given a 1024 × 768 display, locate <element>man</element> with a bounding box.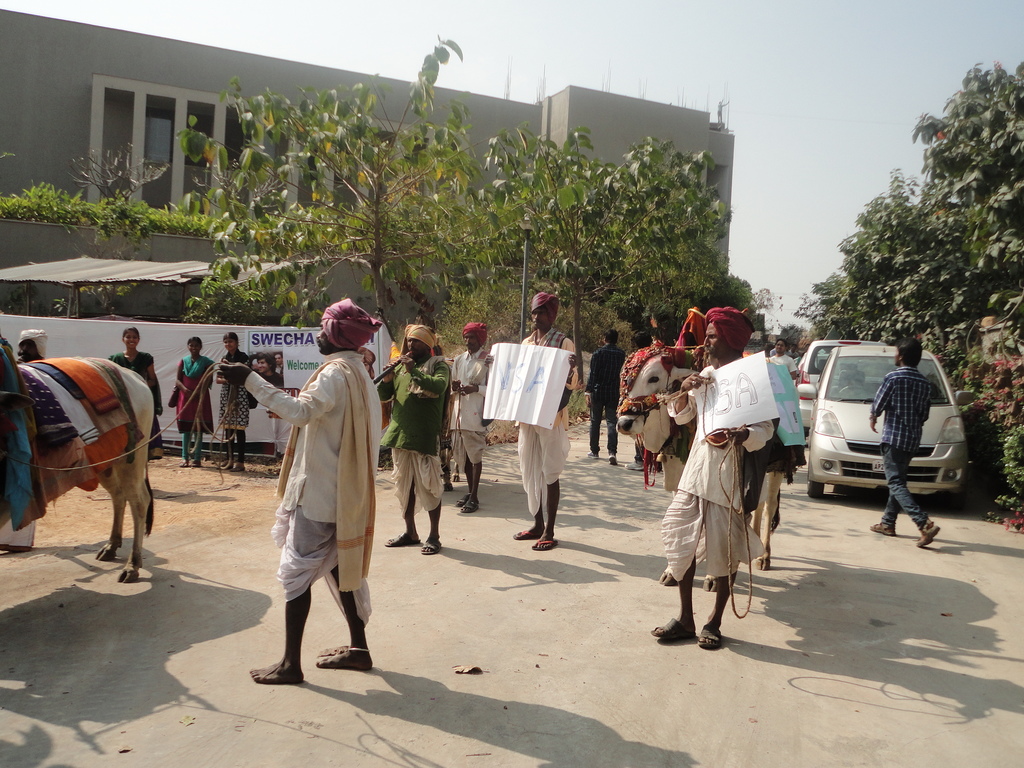
Located: {"x1": 443, "y1": 305, "x2": 506, "y2": 515}.
